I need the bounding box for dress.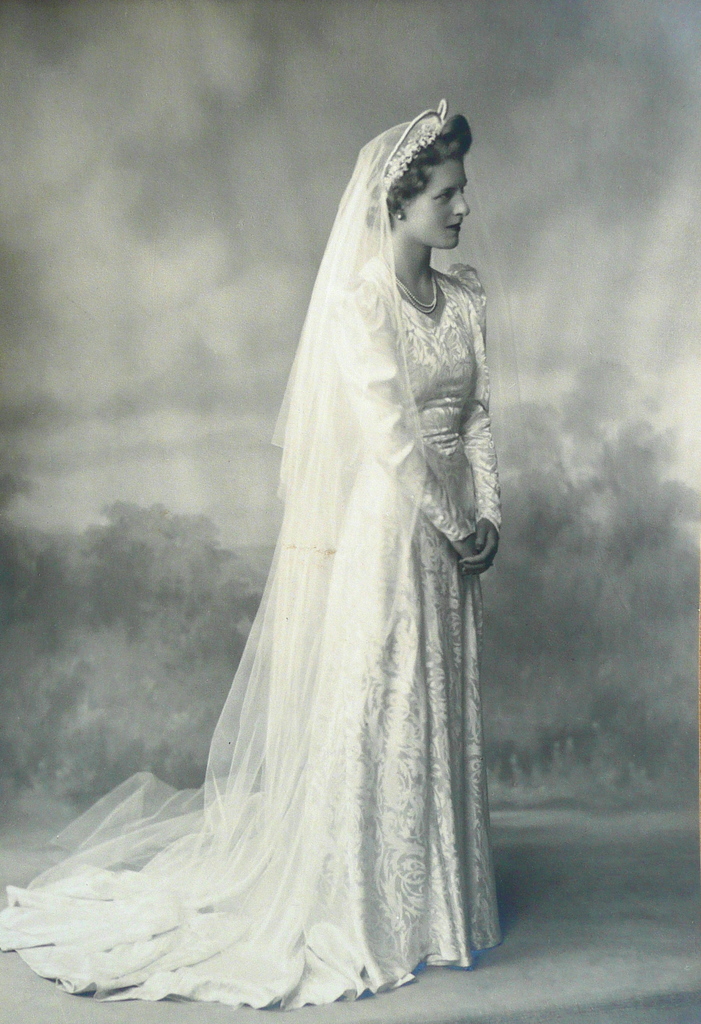
Here it is: select_region(0, 261, 497, 1006).
